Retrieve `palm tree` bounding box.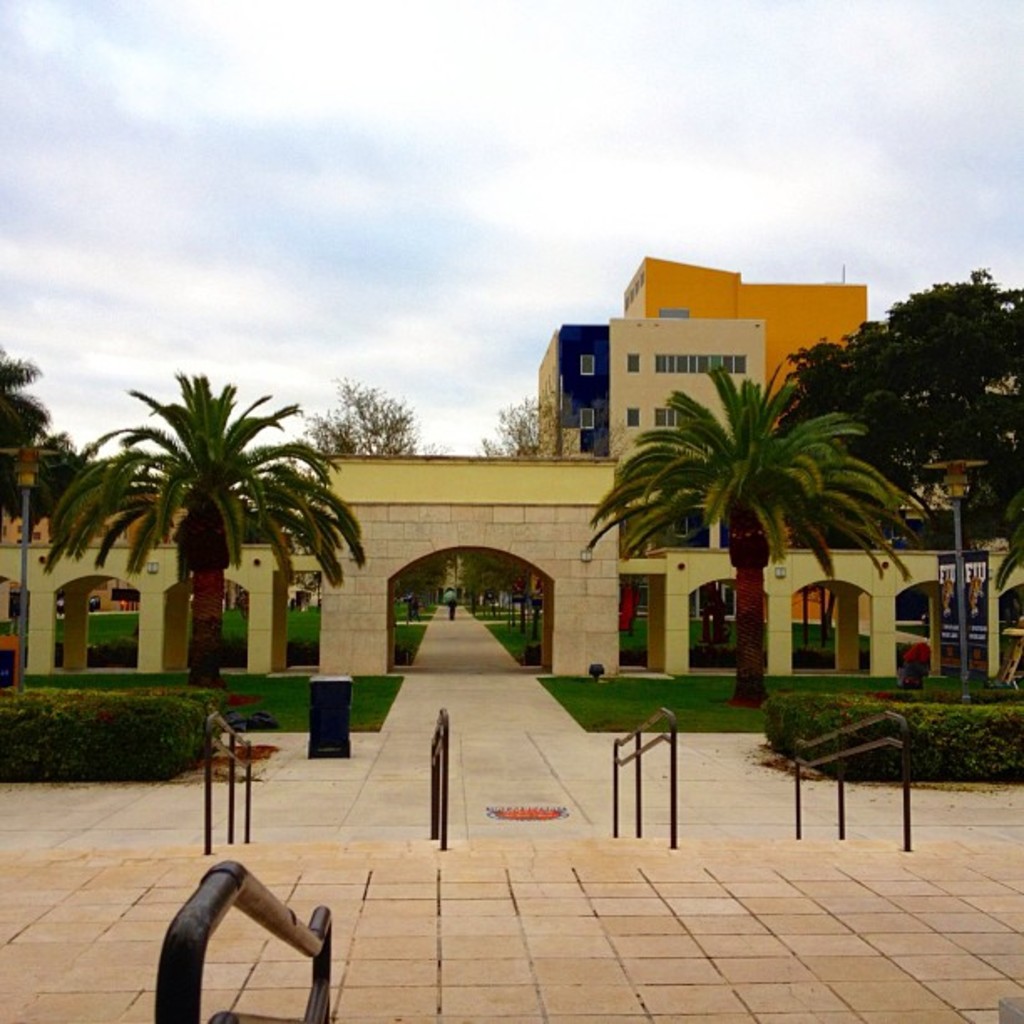
Bounding box: {"x1": 577, "y1": 378, "x2": 888, "y2": 709}.
